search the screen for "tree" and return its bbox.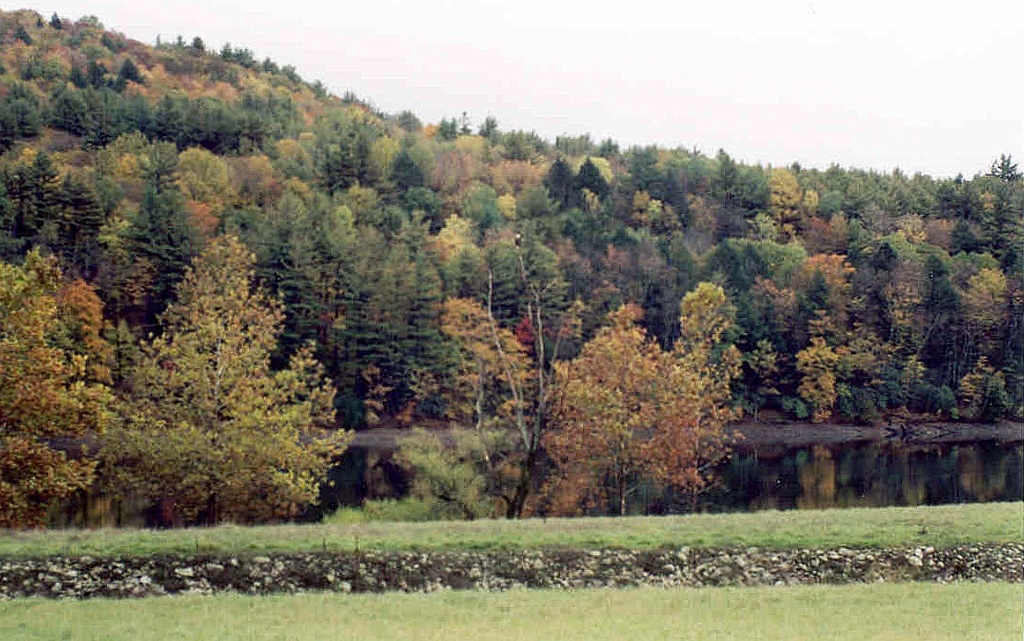
Found: left=768, top=168, right=815, bottom=238.
